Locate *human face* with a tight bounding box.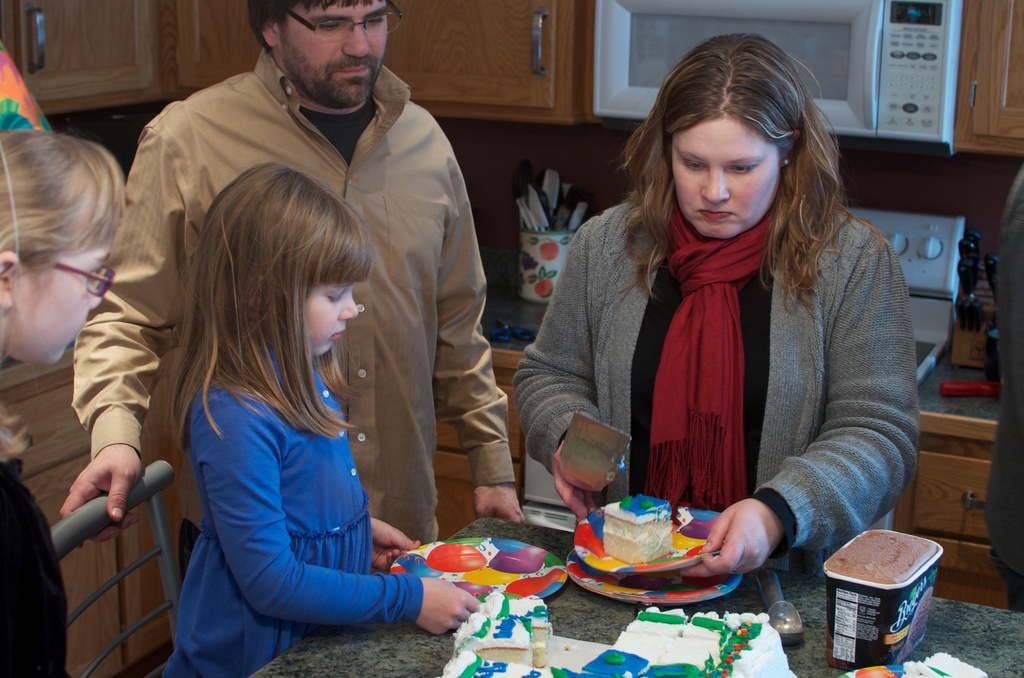
<region>305, 278, 361, 356</region>.
